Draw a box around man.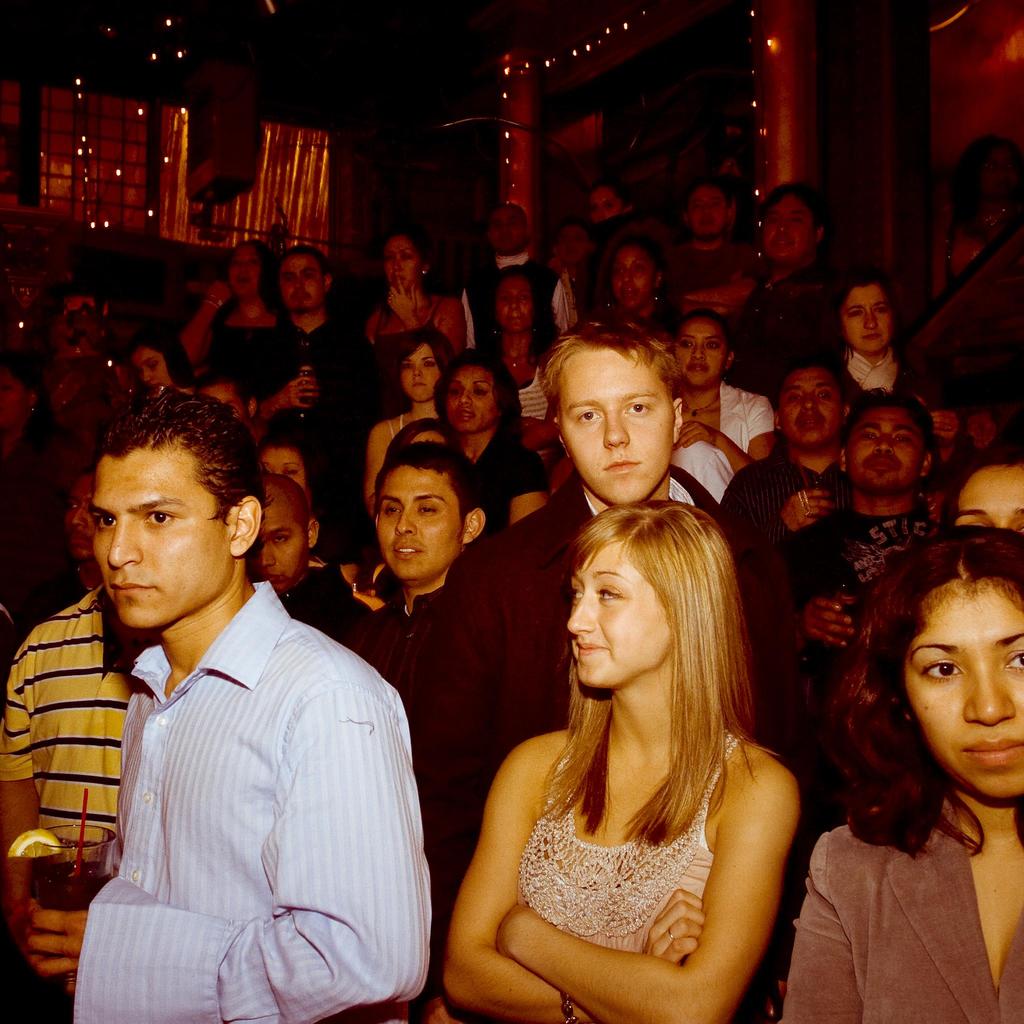
[x1=259, y1=249, x2=392, y2=431].
